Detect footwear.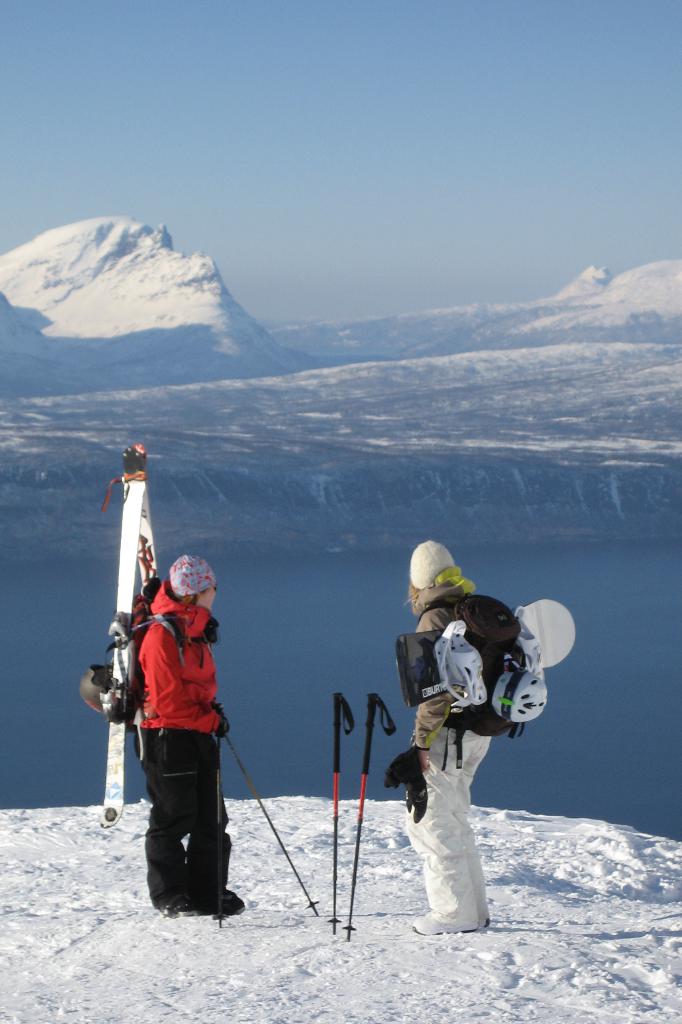
Detected at <region>474, 903, 491, 931</region>.
